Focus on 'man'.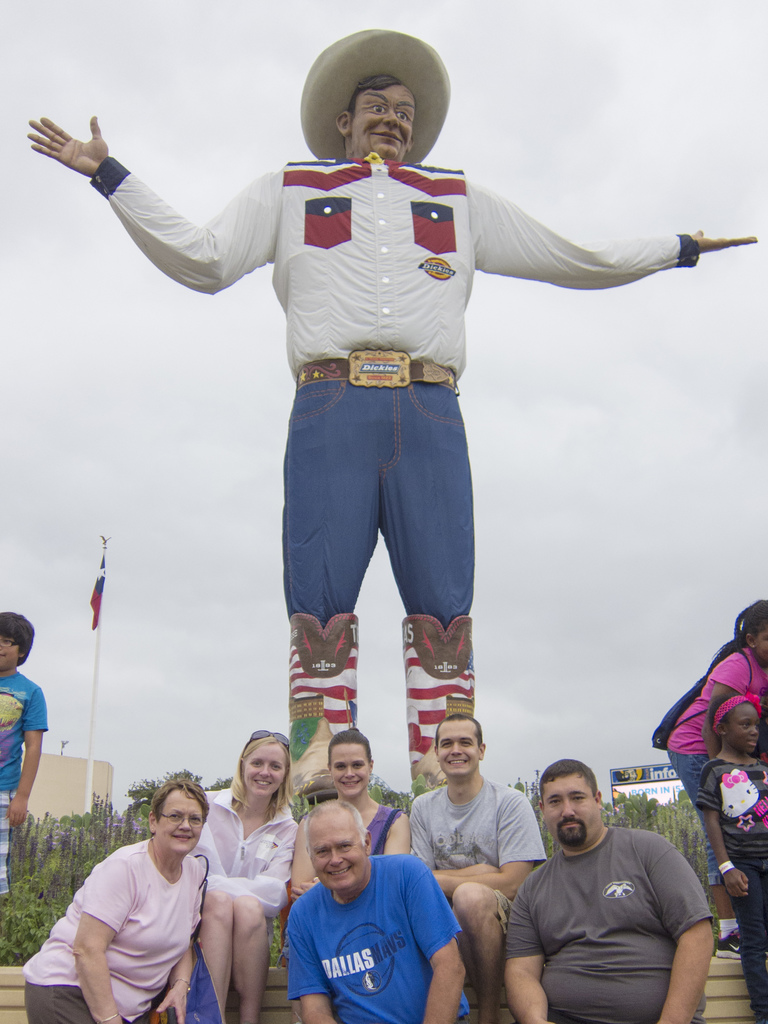
Focused at 469/756/727/1014.
